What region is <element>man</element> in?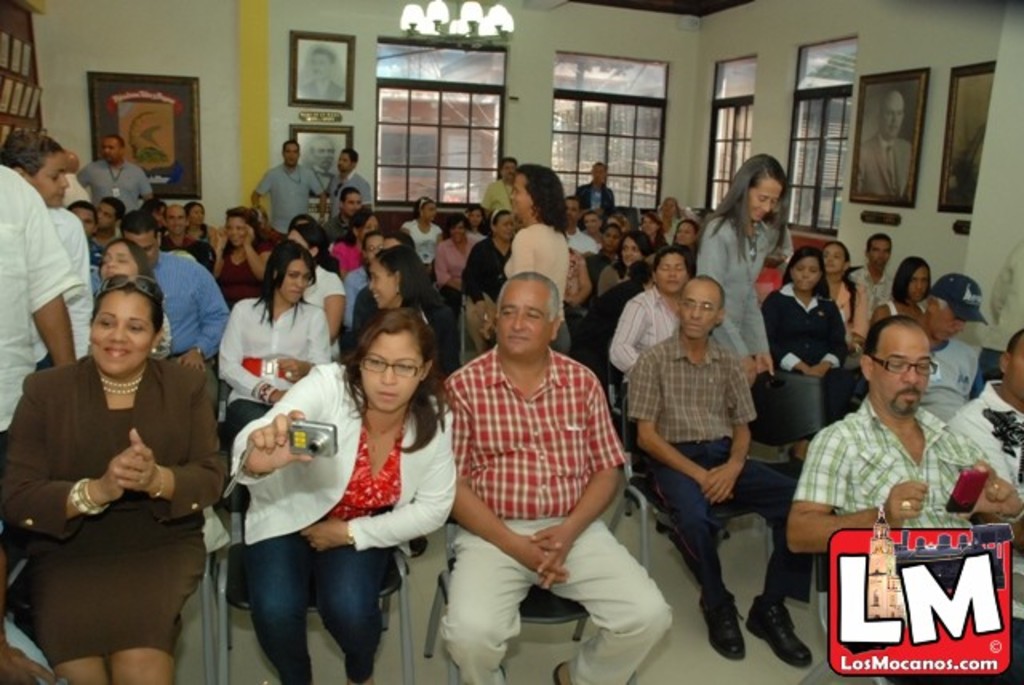
{"left": 854, "top": 235, "right": 899, "bottom": 304}.
